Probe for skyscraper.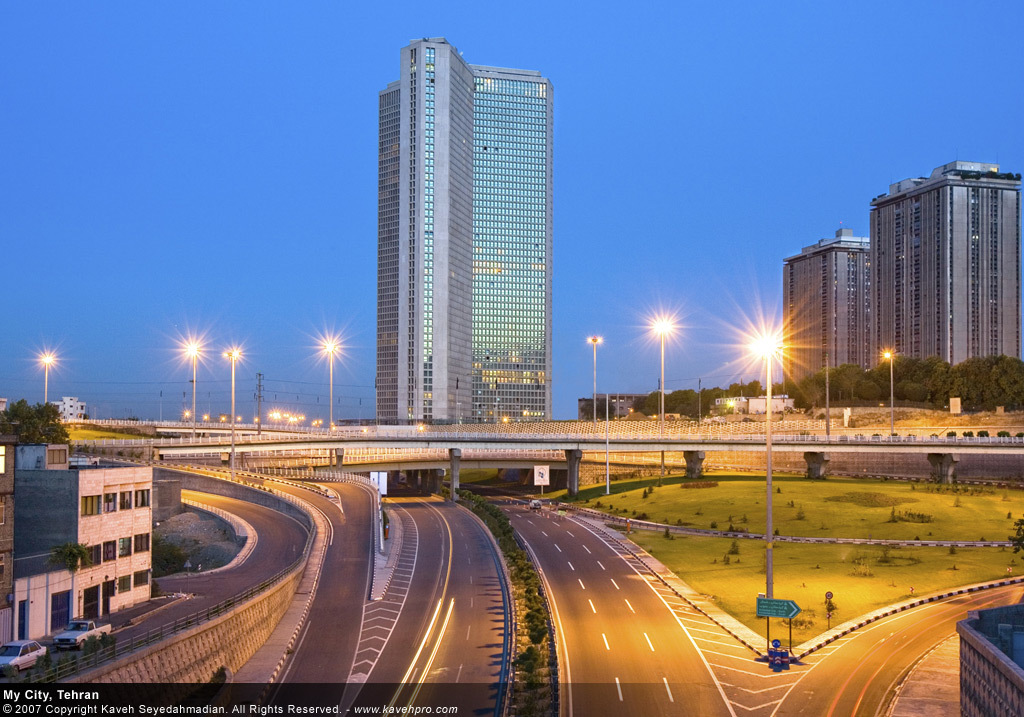
Probe result: {"x1": 843, "y1": 150, "x2": 1017, "y2": 397}.
